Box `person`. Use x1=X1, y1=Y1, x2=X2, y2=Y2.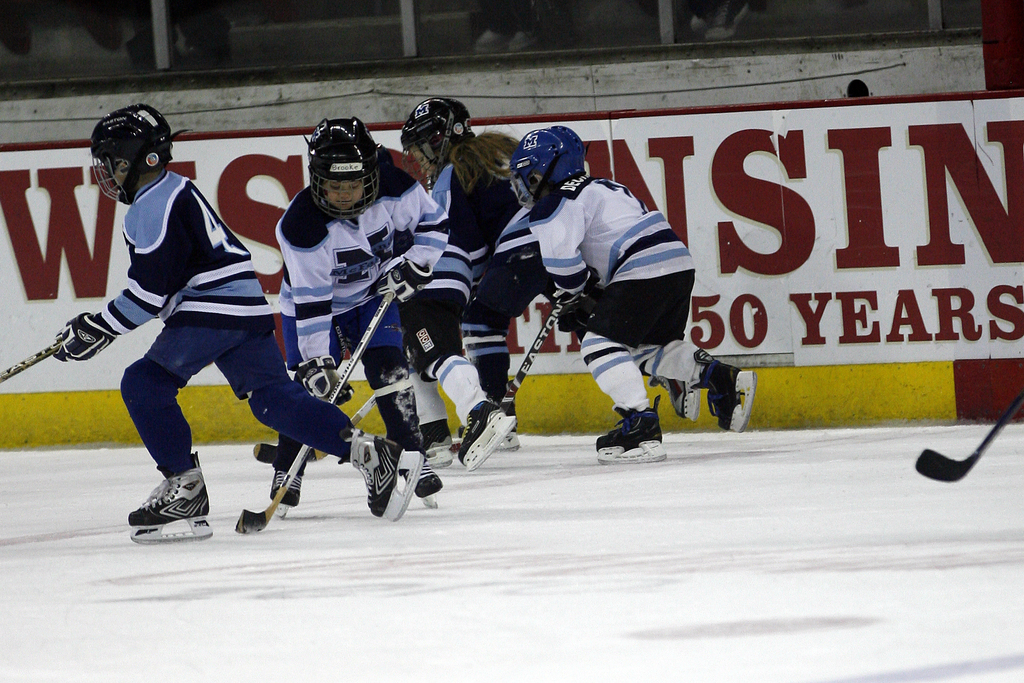
x1=257, y1=119, x2=450, y2=519.
